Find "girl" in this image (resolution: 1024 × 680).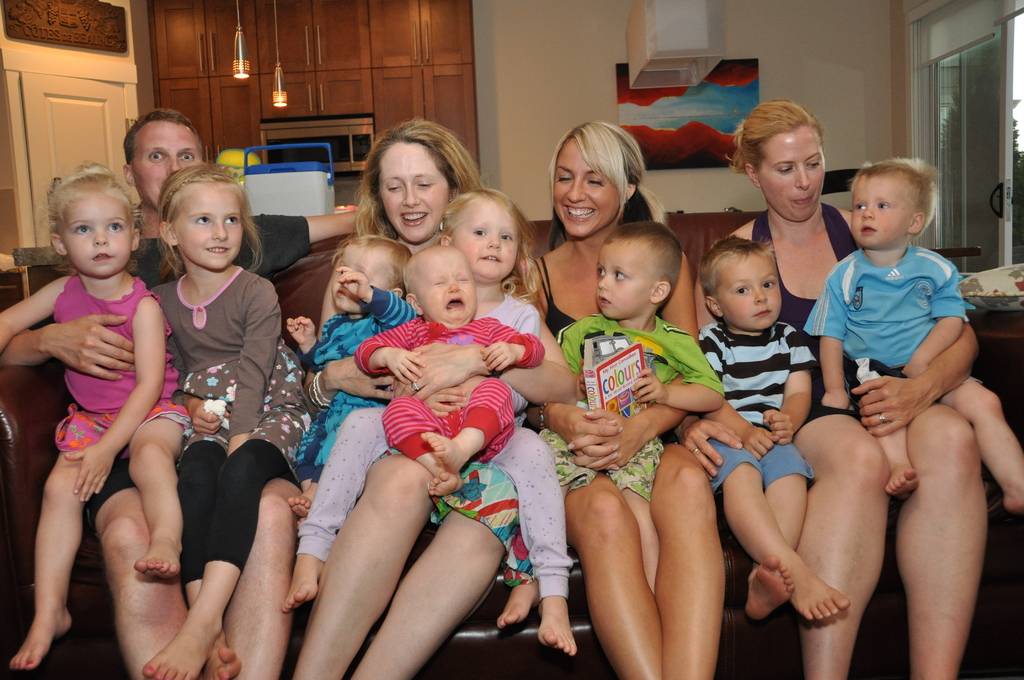
(left=284, top=190, right=574, bottom=654).
